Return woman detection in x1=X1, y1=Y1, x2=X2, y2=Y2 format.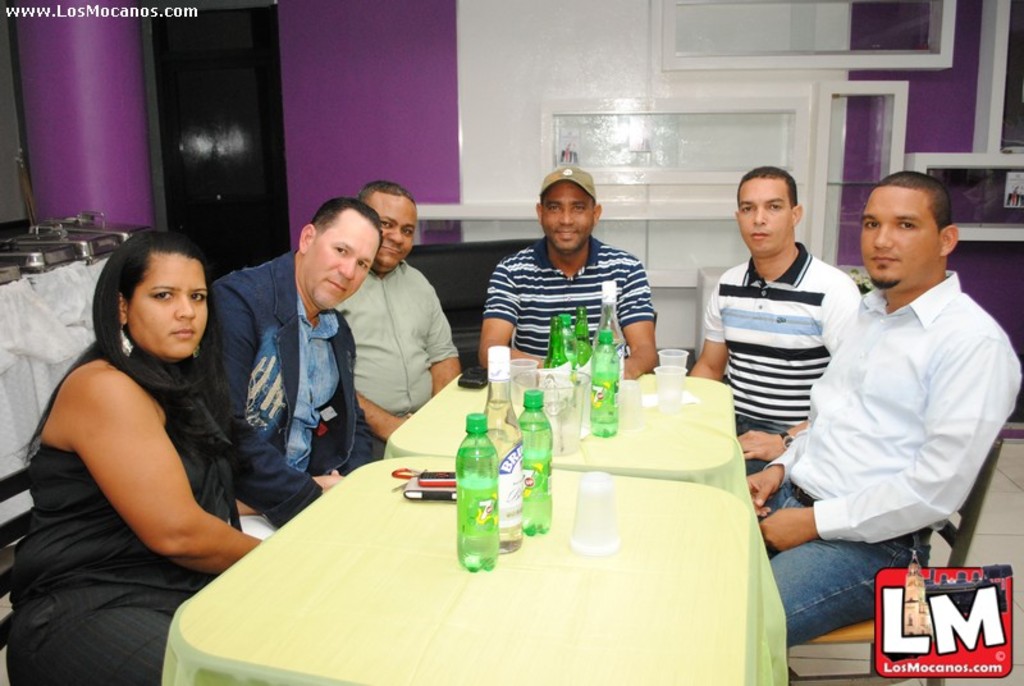
x1=36, y1=210, x2=287, y2=632.
